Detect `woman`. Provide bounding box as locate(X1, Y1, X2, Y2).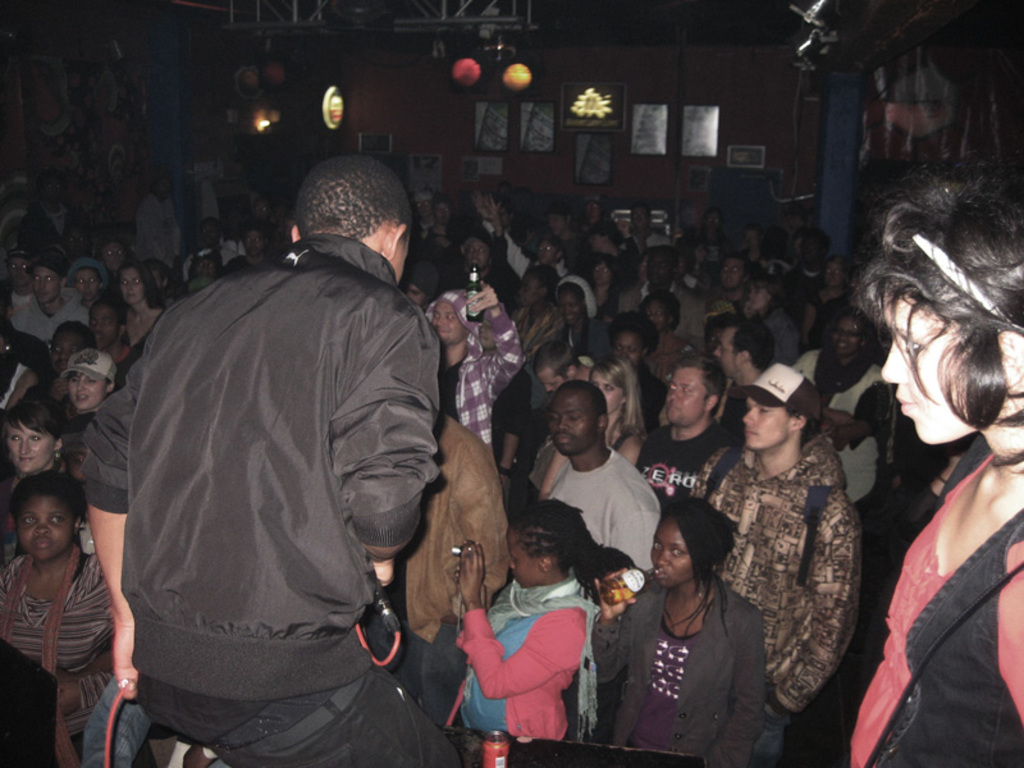
locate(742, 275, 805, 361).
